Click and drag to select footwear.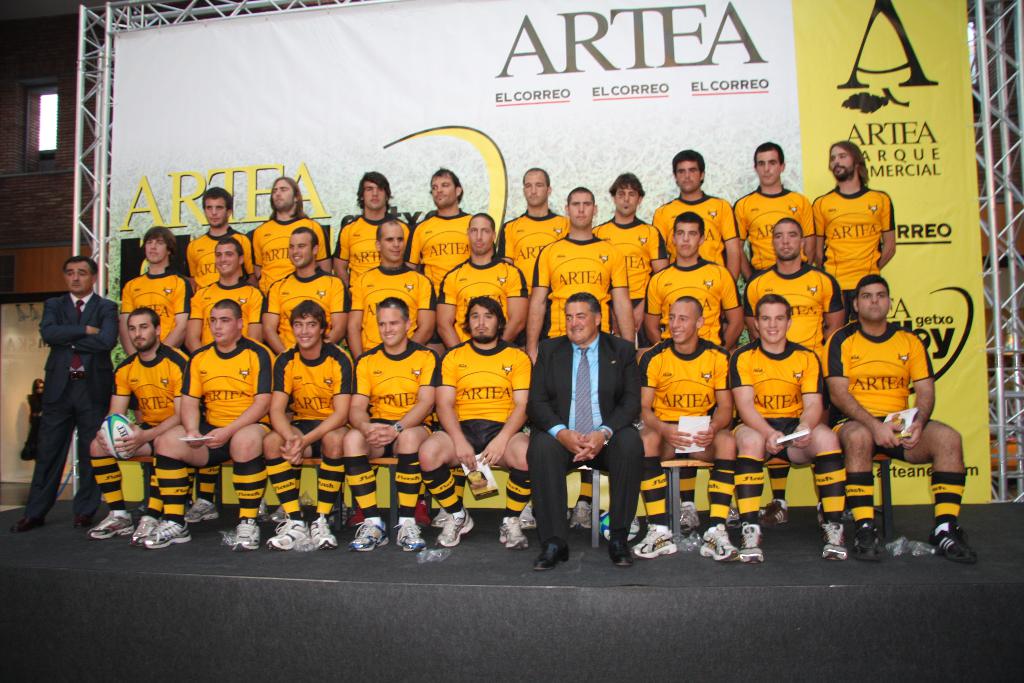
Selection: rect(393, 514, 418, 549).
